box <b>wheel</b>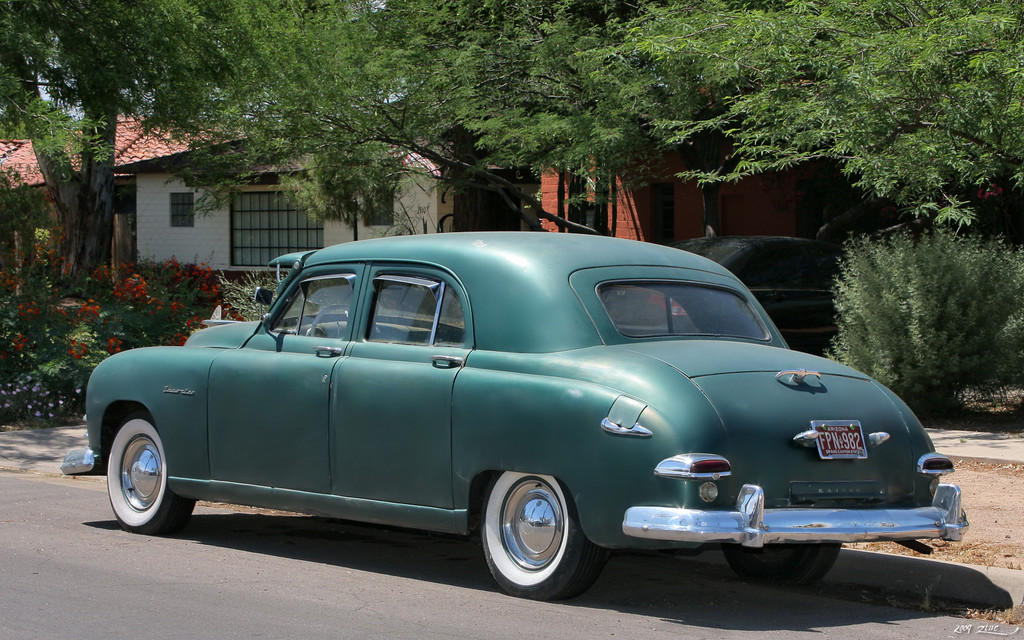
106, 412, 195, 534
